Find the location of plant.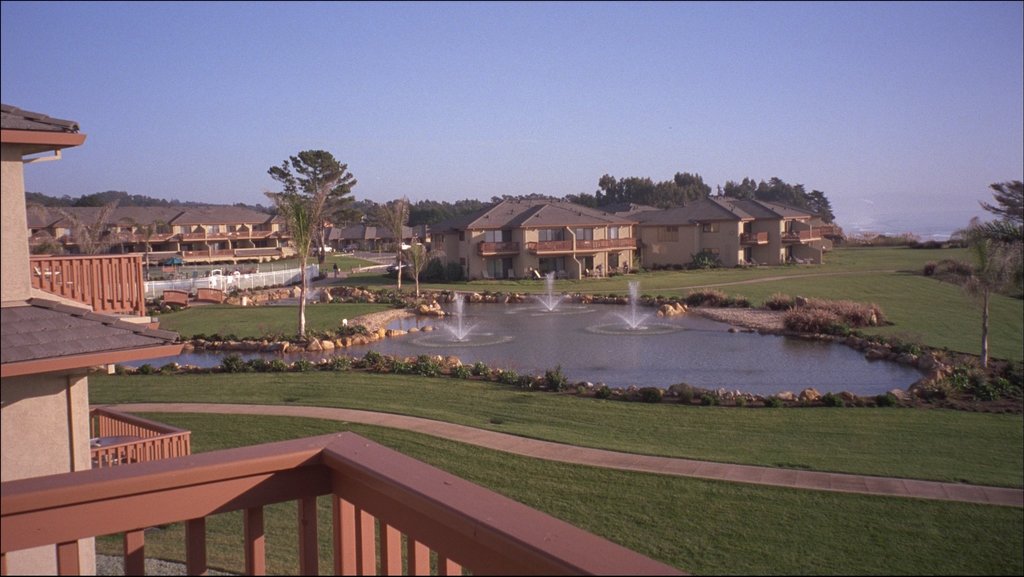
Location: bbox(328, 352, 354, 372).
